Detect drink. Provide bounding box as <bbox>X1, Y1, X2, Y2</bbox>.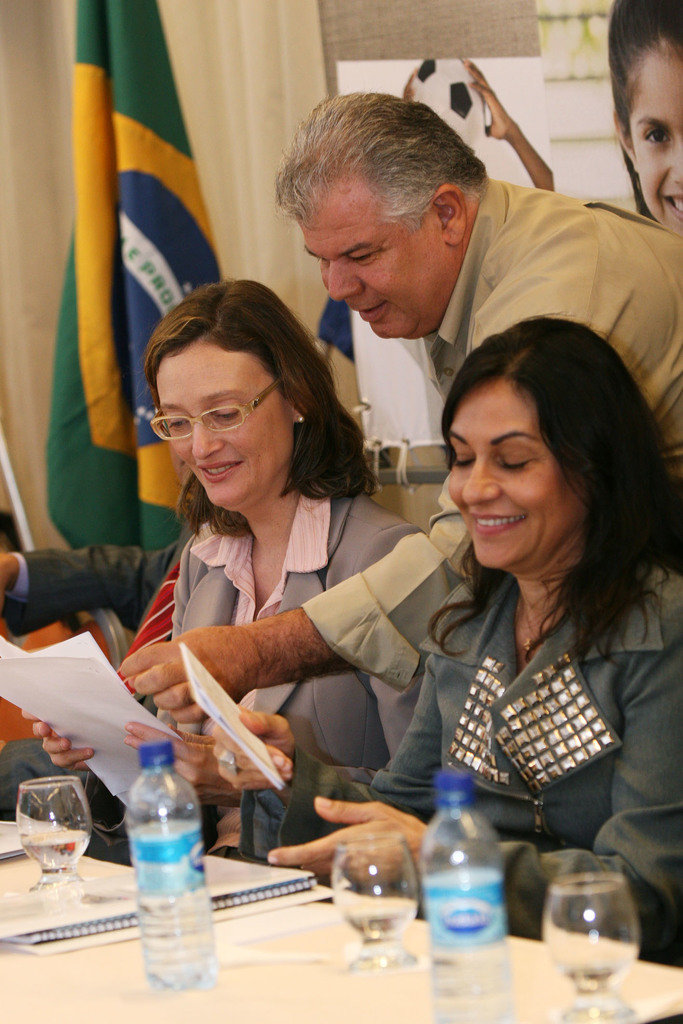
<bbox>344, 910, 416, 941</bbox>.
